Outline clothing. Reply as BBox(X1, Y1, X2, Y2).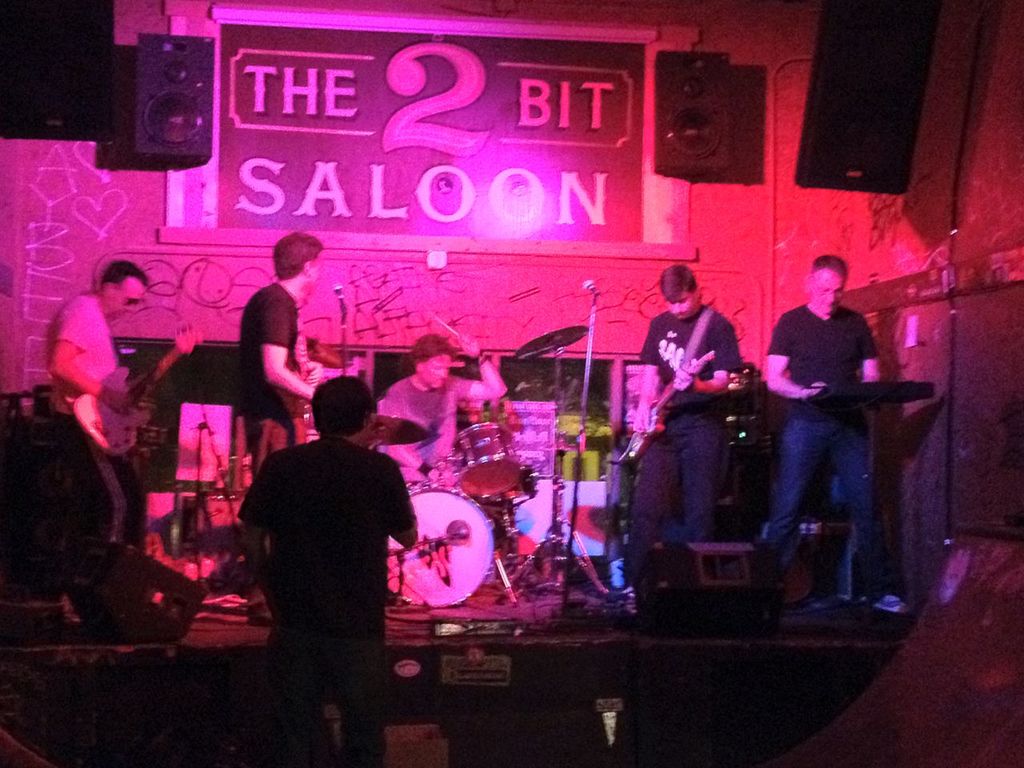
BBox(762, 304, 879, 588).
